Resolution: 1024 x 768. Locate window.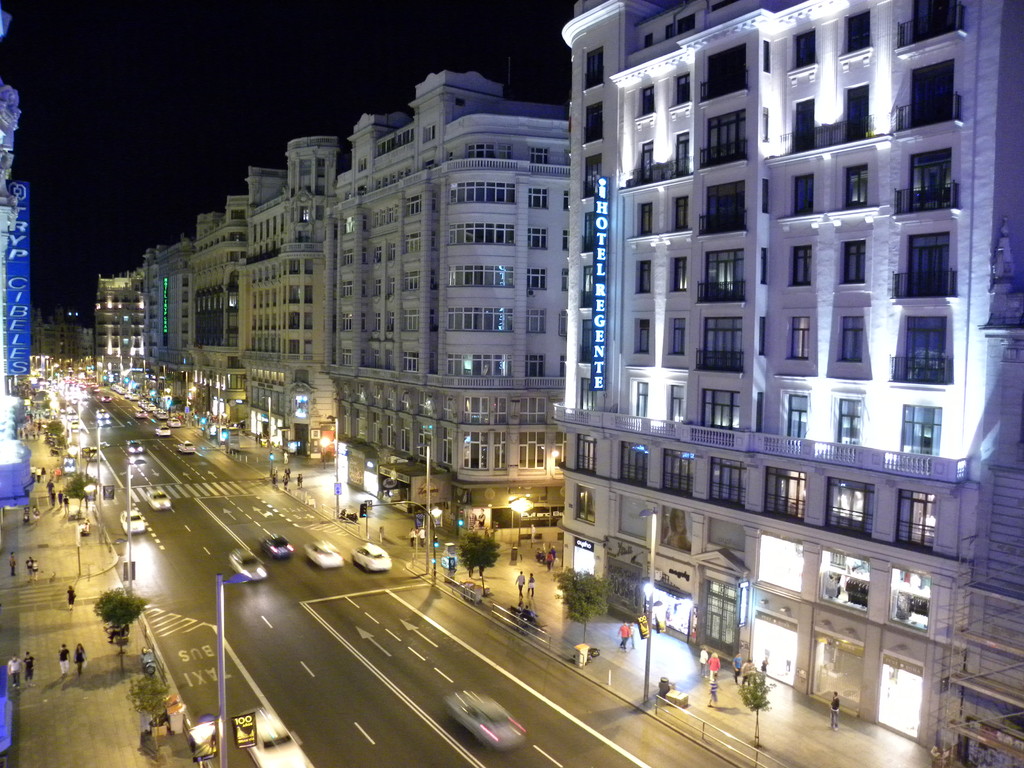
detection(531, 228, 547, 248).
